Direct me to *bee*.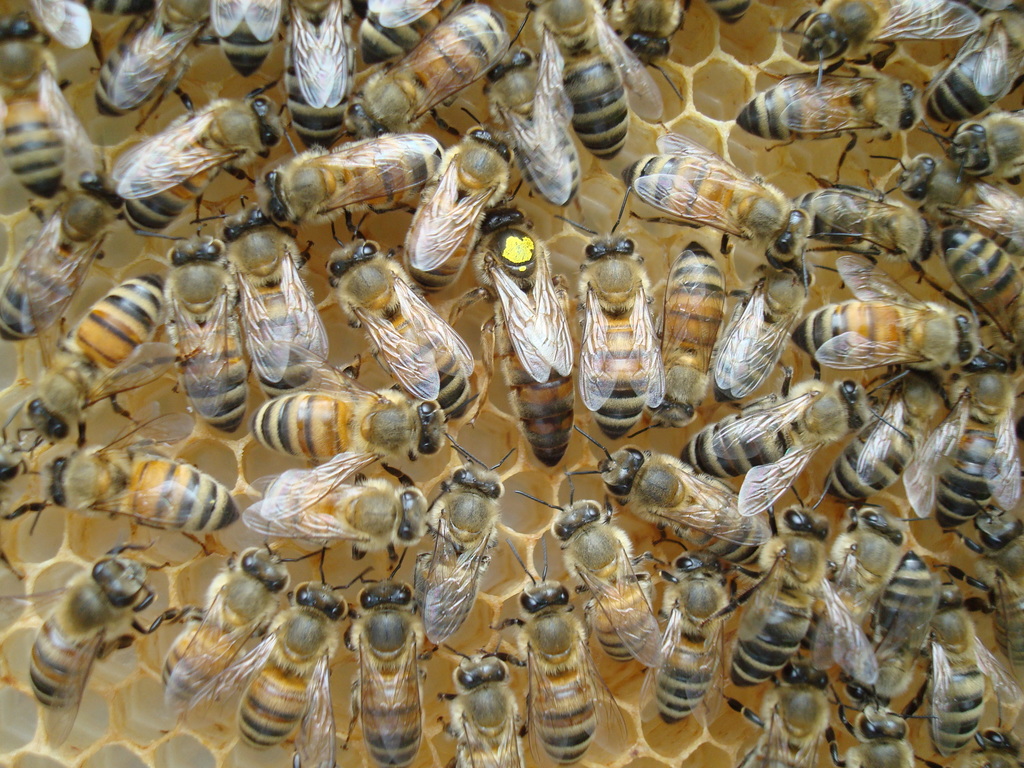
Direction: {"x1": 918, "y1": 579, "x2": 1002, "y2": 741}.
